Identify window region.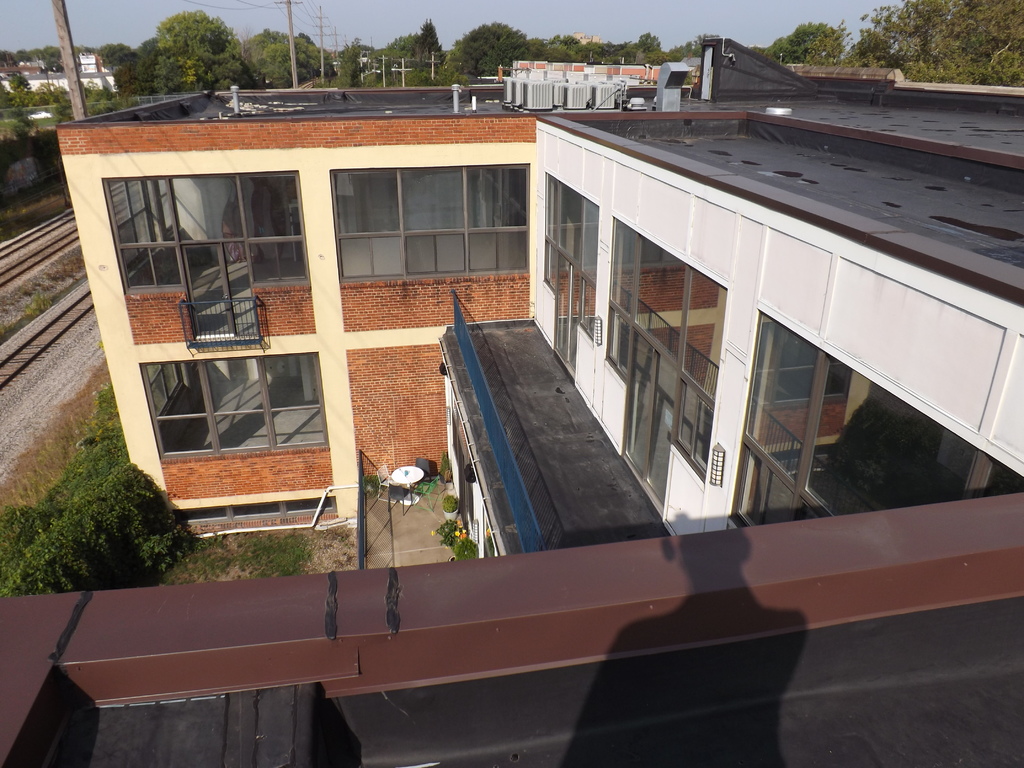
Region: {"left": 464, "top": 231, "right": 526, "bottom": 272}.
